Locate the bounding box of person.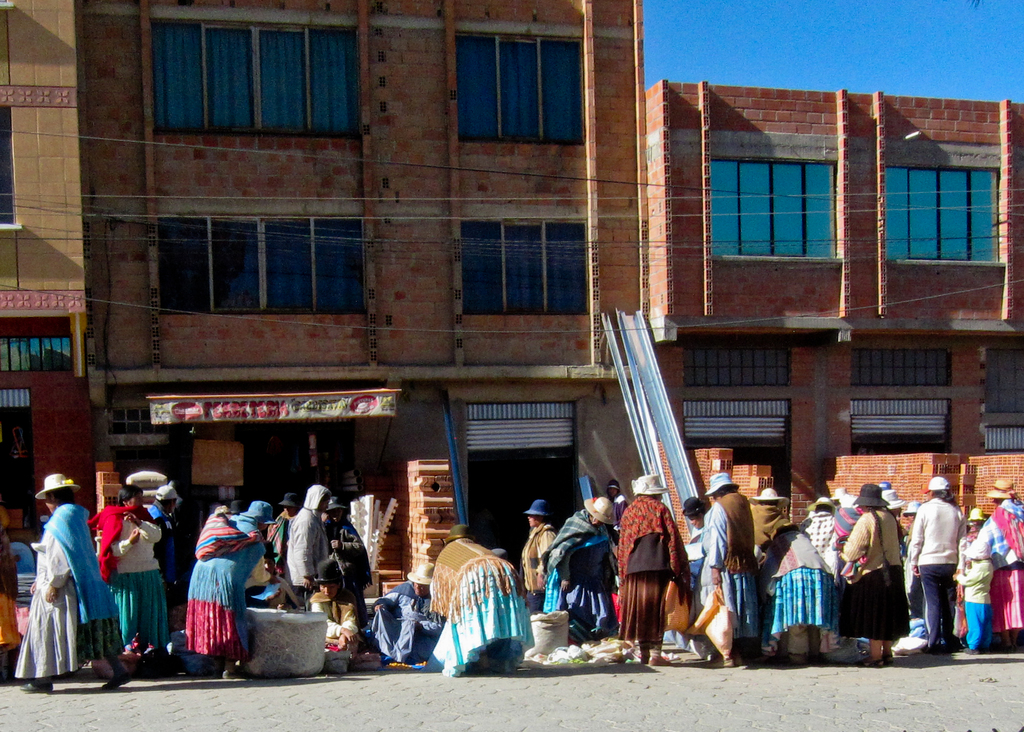
Bounding box: [x1=752, y1=480, x2=796, y2=597].
